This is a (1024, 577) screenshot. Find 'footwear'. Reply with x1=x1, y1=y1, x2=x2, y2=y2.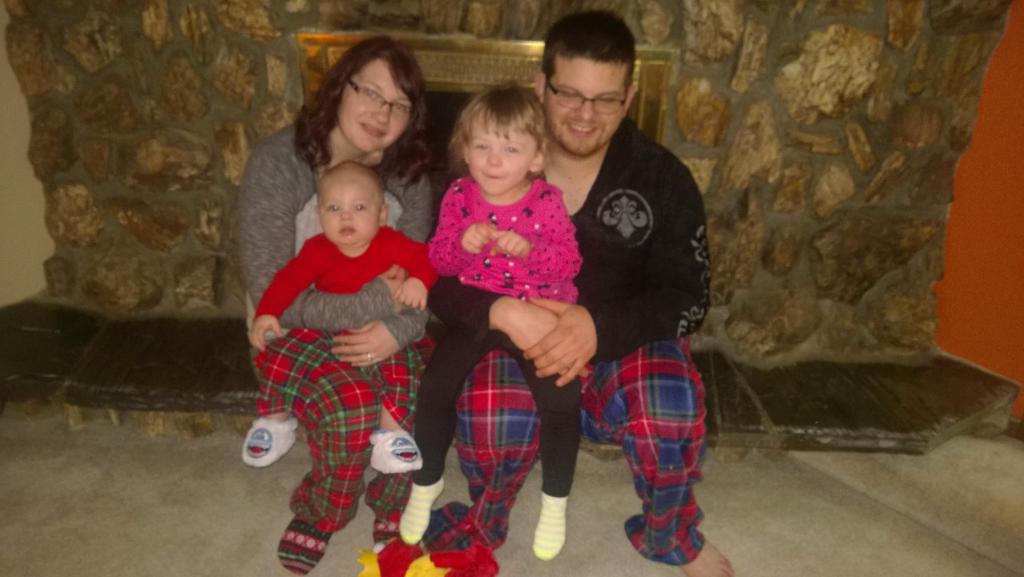
x1=240, y1=406, x2=294, y2=468.
